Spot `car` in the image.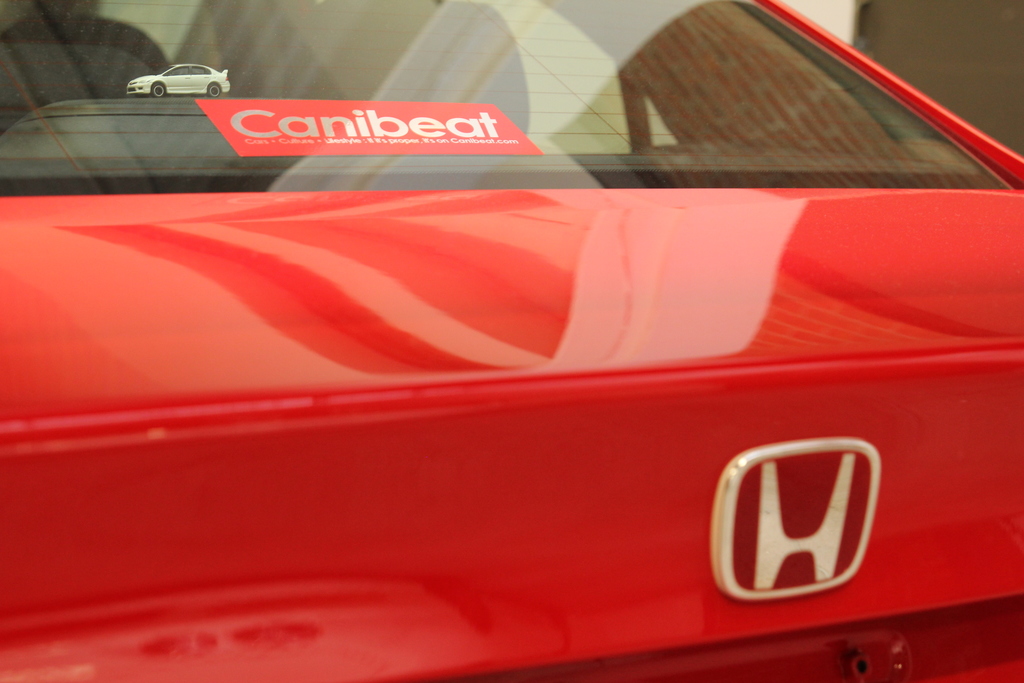
`car` found at Rect(0, 0, 1023, 682).
